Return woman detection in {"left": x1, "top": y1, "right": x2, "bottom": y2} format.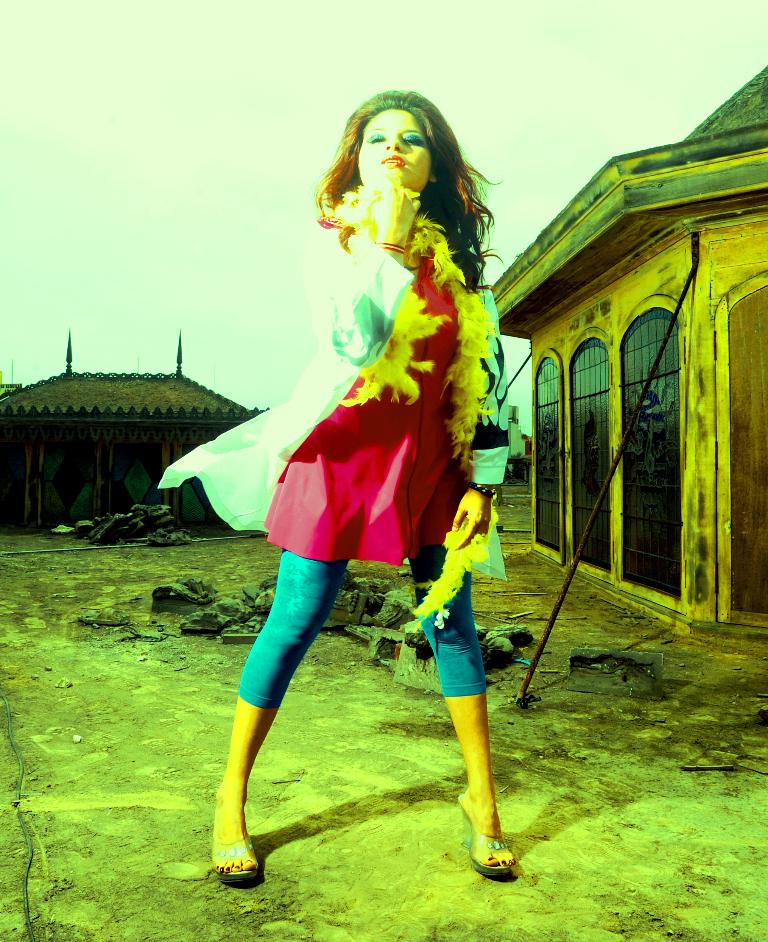
{"left": 235, "top": 92, "right": 514, "bottom": 718}.
